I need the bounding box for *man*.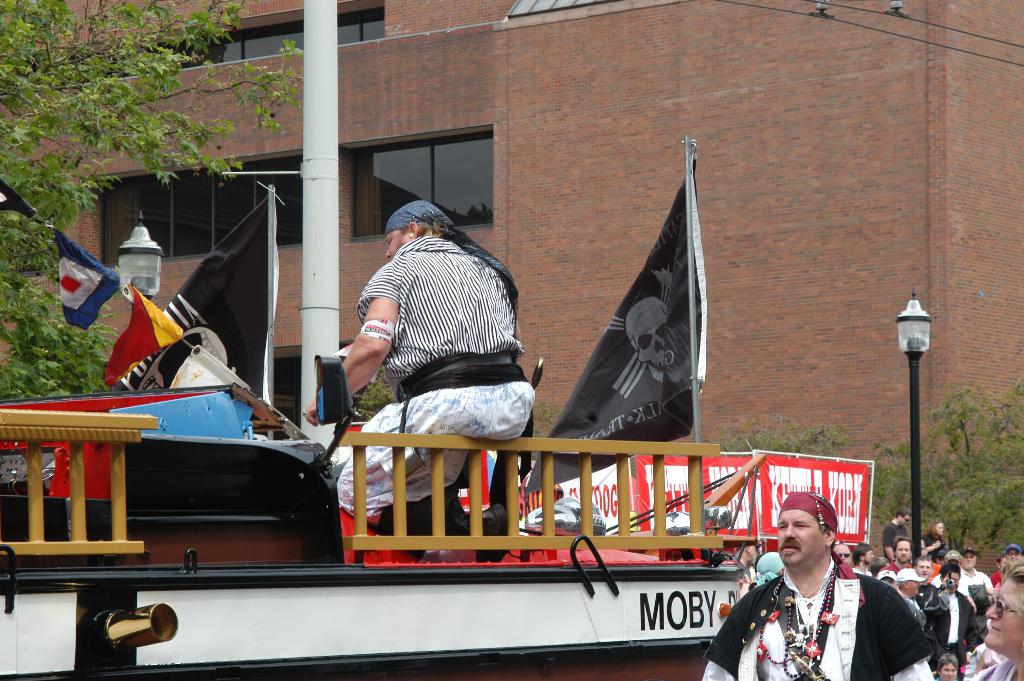
Here it is: bbox=(885, 536, 914, 578).
